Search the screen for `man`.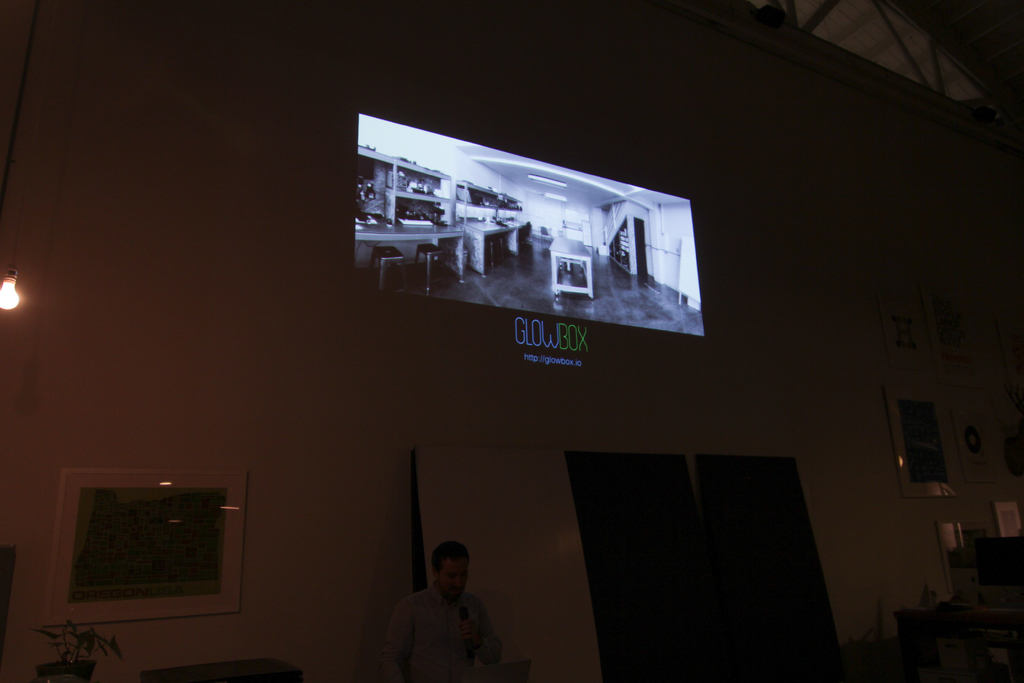
Found at bbox=[376, 536, 503, 682].
